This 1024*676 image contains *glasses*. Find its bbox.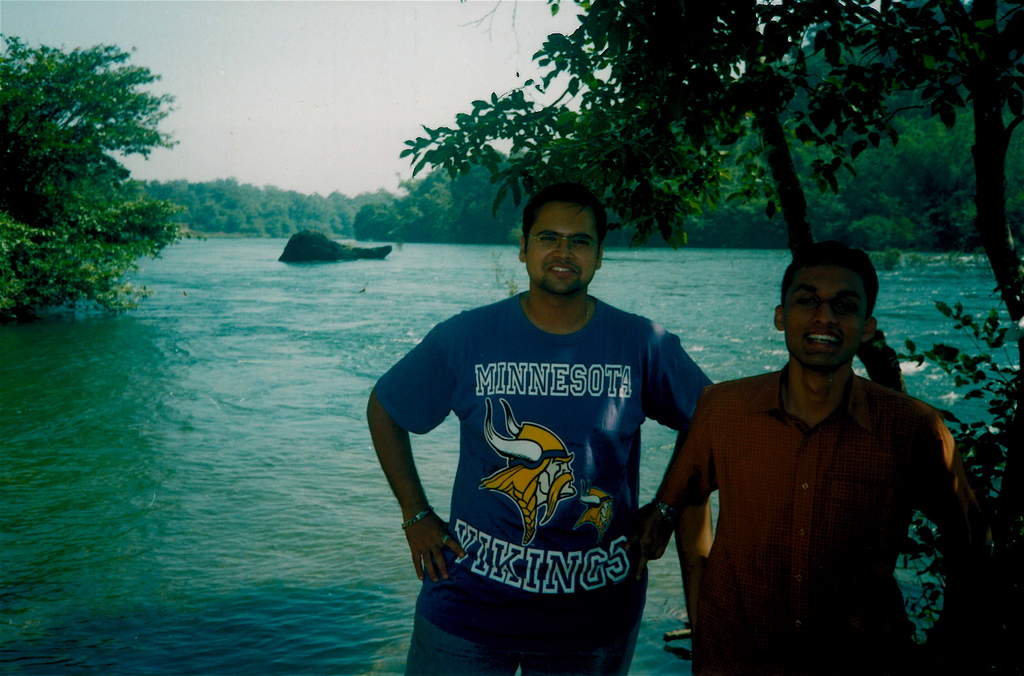
{"left": 528, "top": 234, "right": 599, "bottom": 255}.
